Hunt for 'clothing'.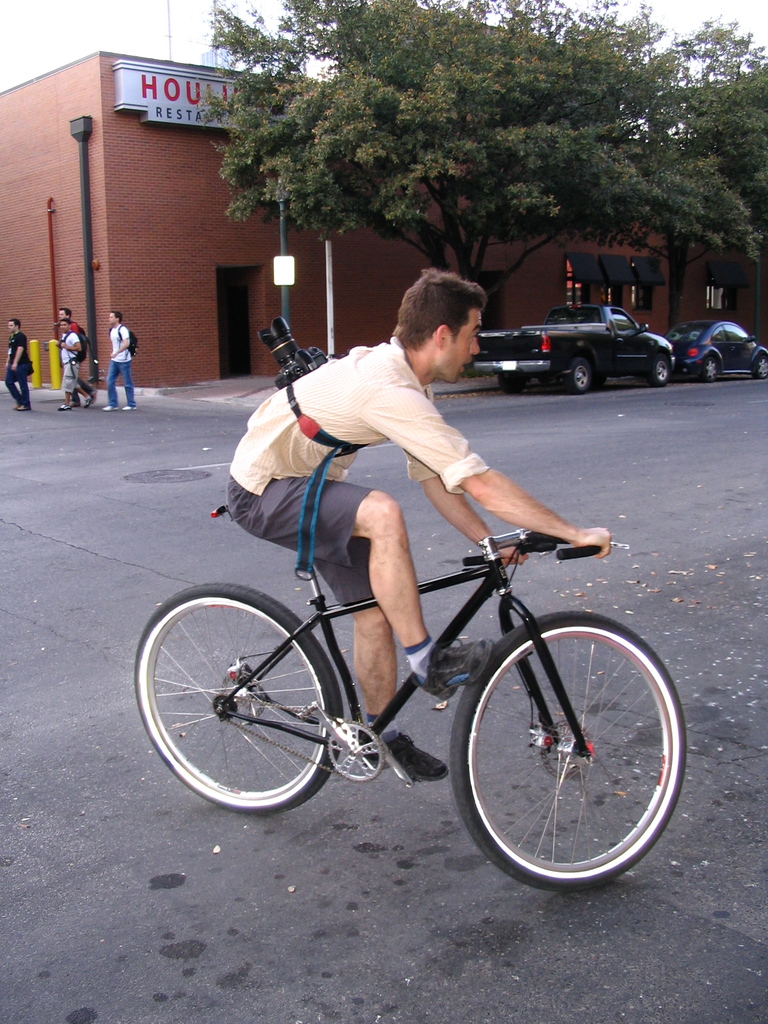
Hunted down at select_region(105, 325, 137, 406).
